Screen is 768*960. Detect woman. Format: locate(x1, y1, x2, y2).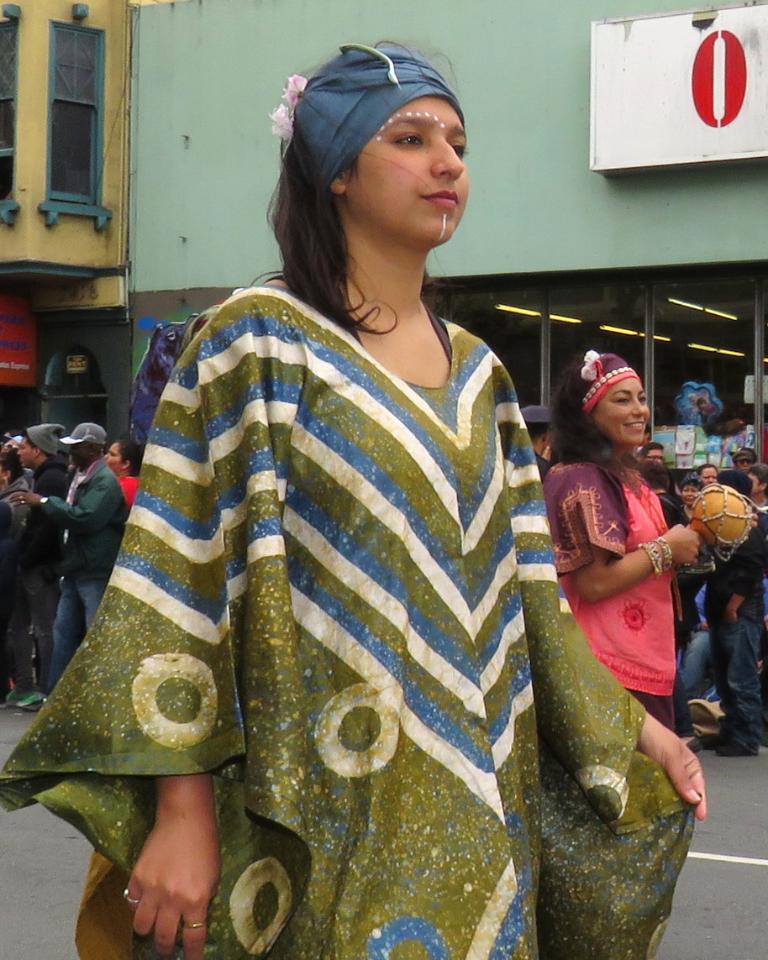
locate(544, 349, 710, 727).
